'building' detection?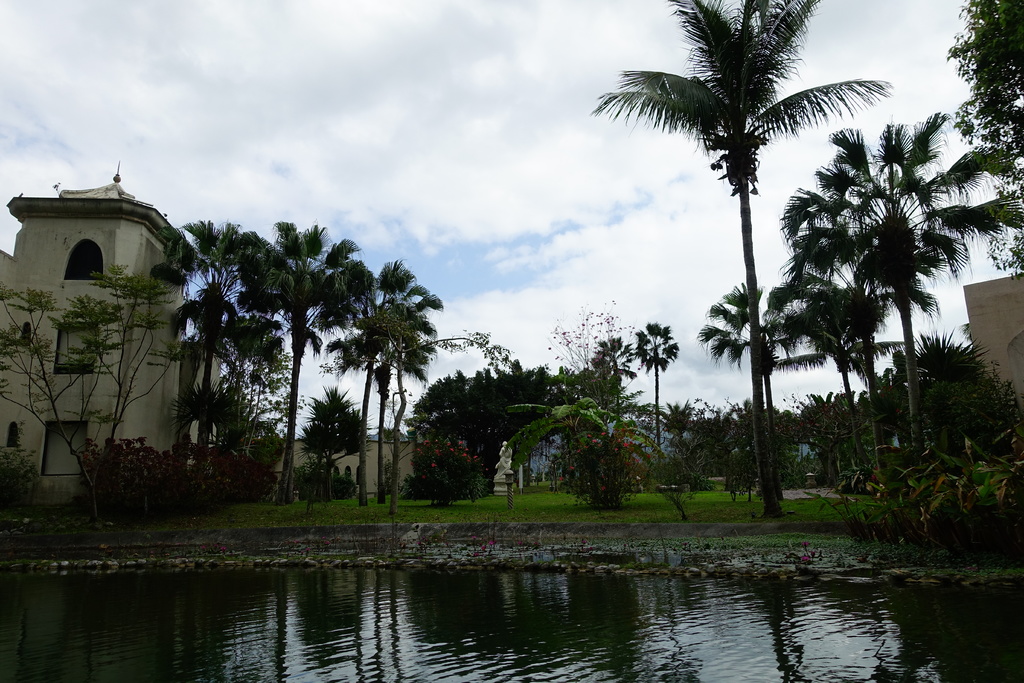
region(0, 160, 224, 505)
